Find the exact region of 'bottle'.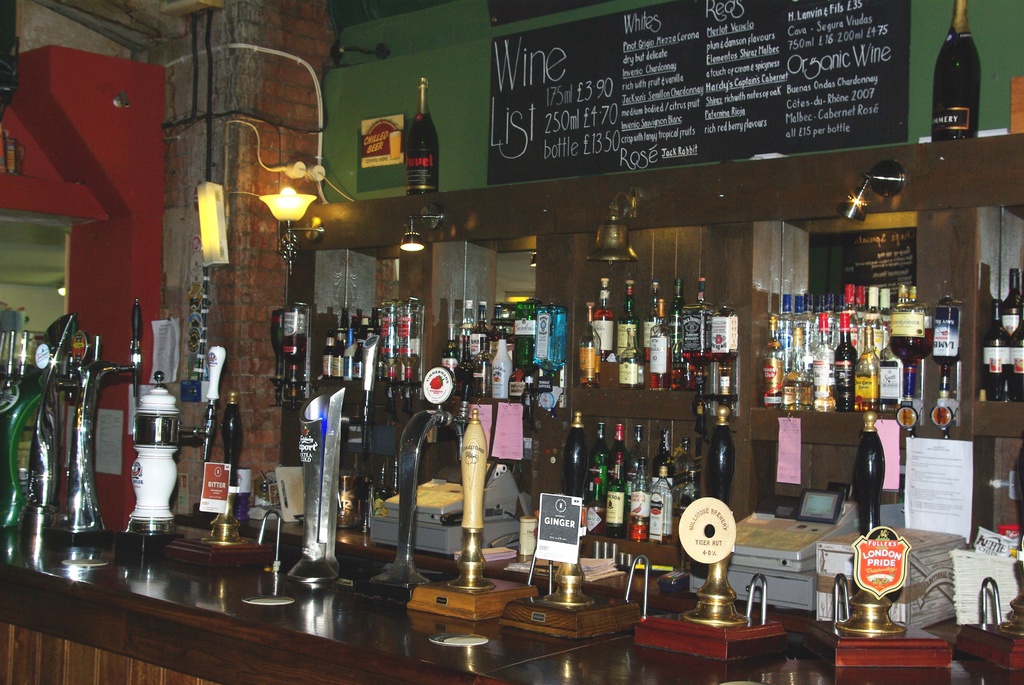
Exact region: x1=362 y1=303 x2=412 y2=391.
